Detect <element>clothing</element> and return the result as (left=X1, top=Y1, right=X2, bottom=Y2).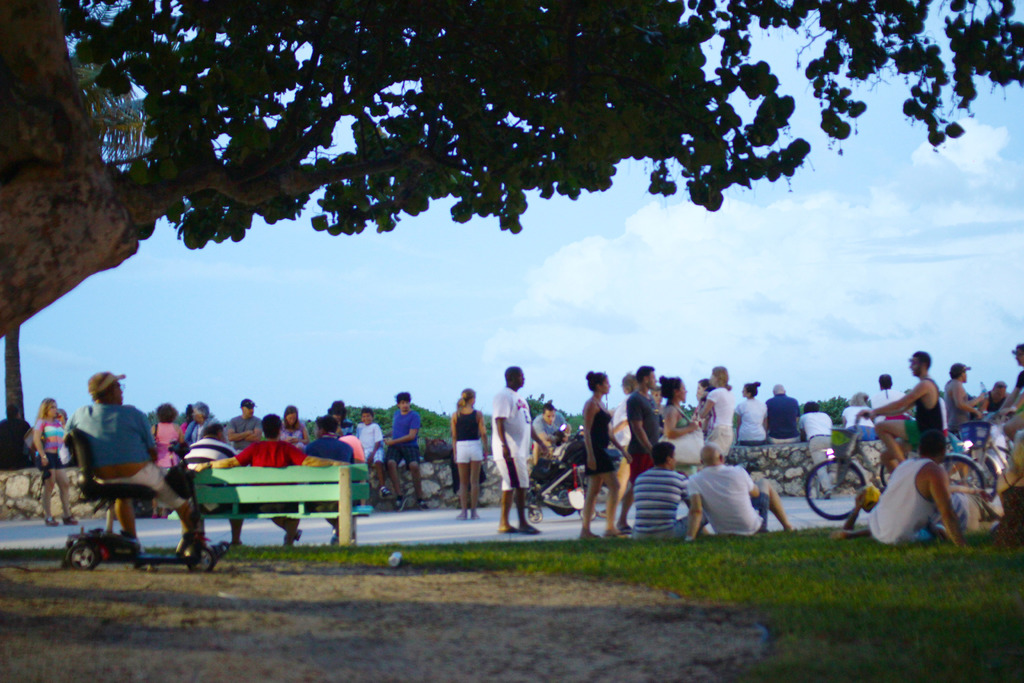
(left=737, top=393, right=773, bottom=445).
